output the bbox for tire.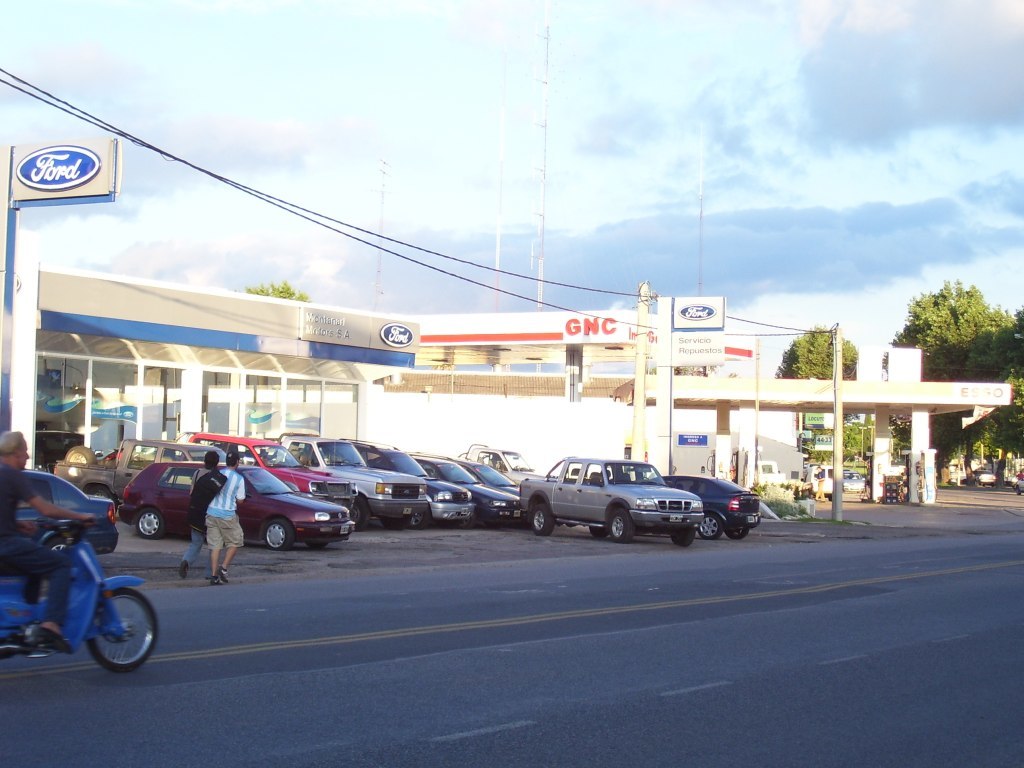
{"left": 669, "top": 523, "right": 700, "bottom": 547}.
